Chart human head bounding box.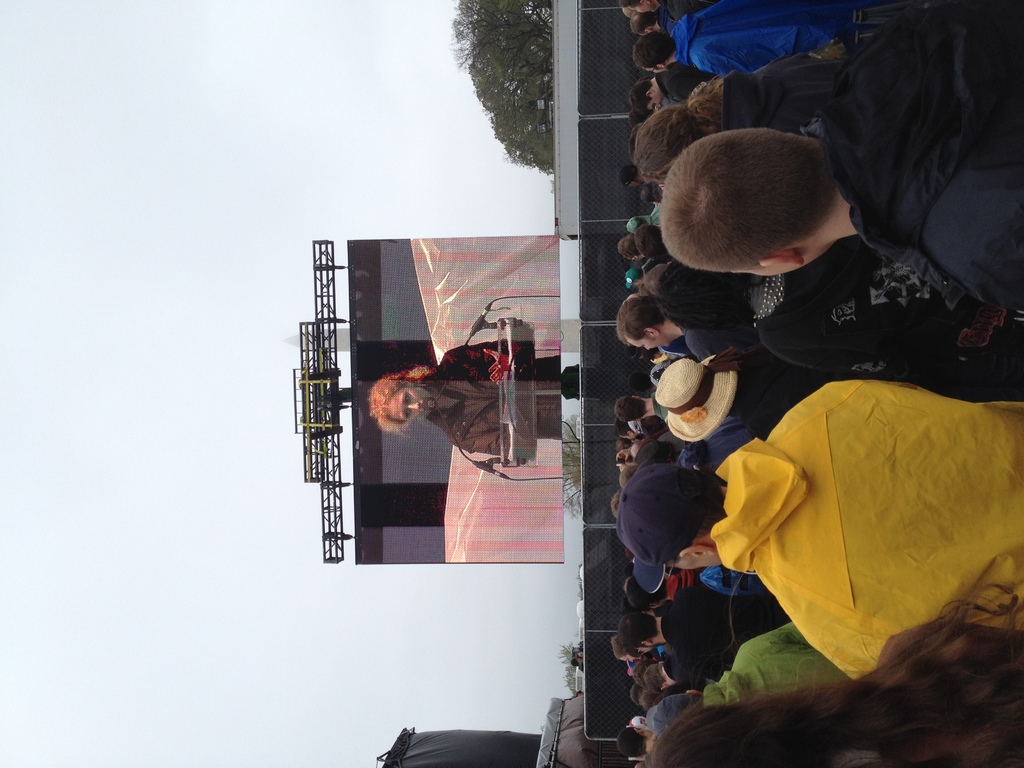
Charted: (left=636, top=439, right=676, bottom=465).
